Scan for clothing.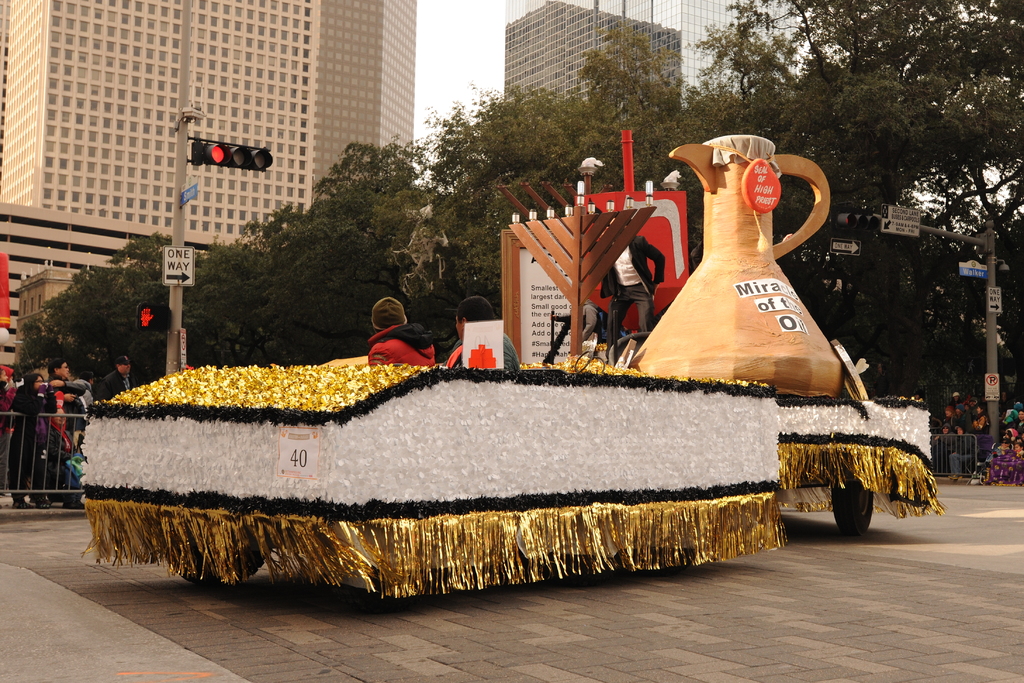
Scan result: <region>373, 321, 441, 369</region>.
